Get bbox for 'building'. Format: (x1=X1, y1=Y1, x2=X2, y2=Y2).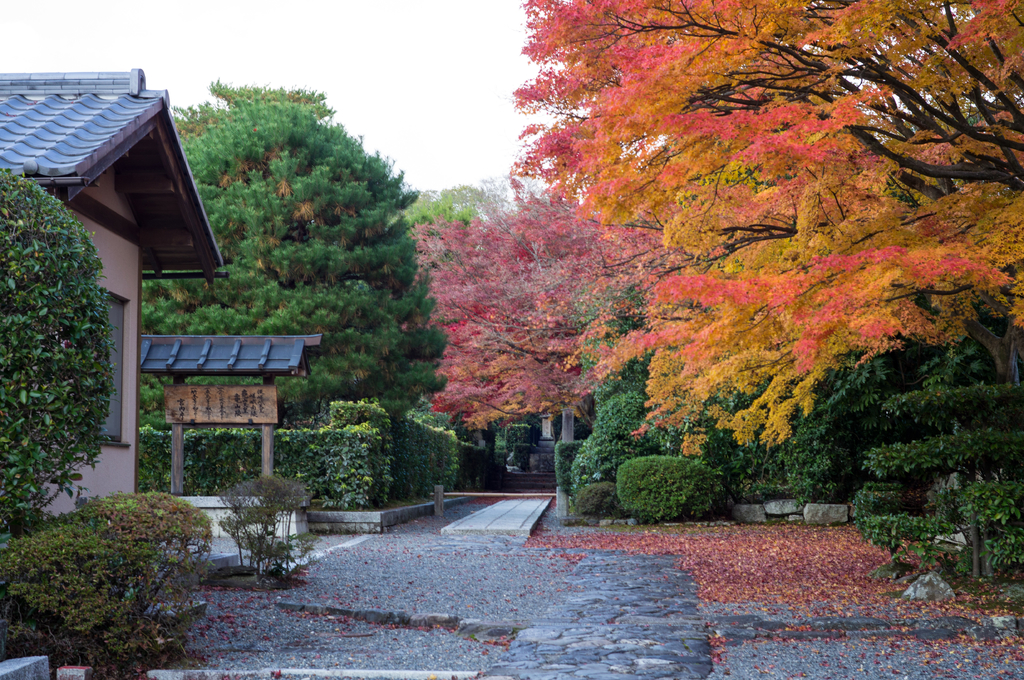
(x1=0, y1=67, x2=232, y2=519).
